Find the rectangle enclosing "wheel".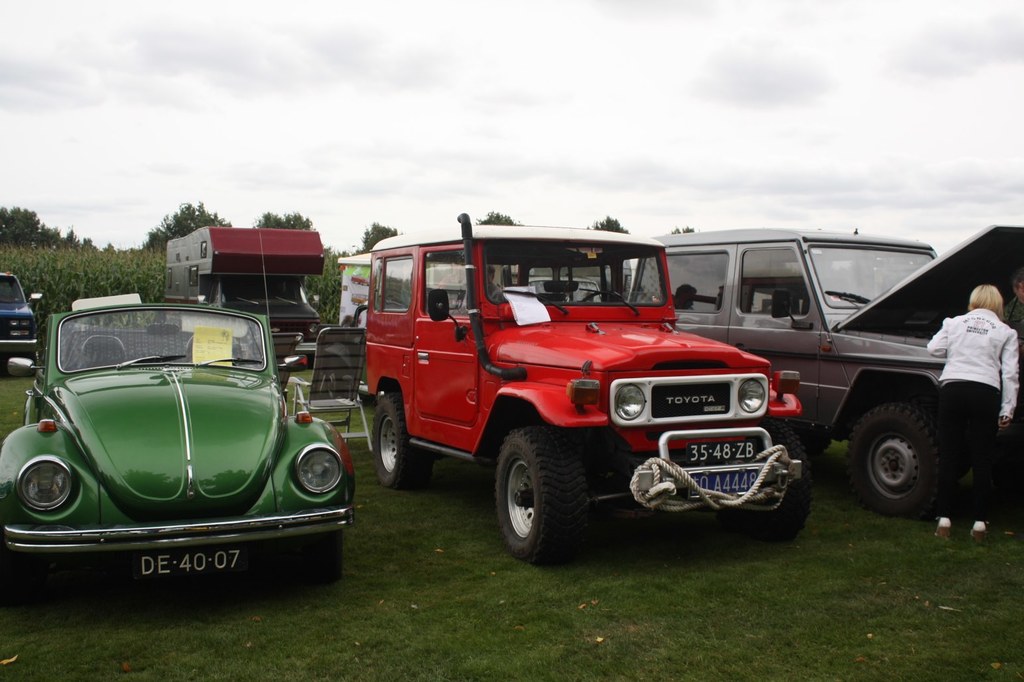
[left=373, top=393, right=436, bottom=488].
